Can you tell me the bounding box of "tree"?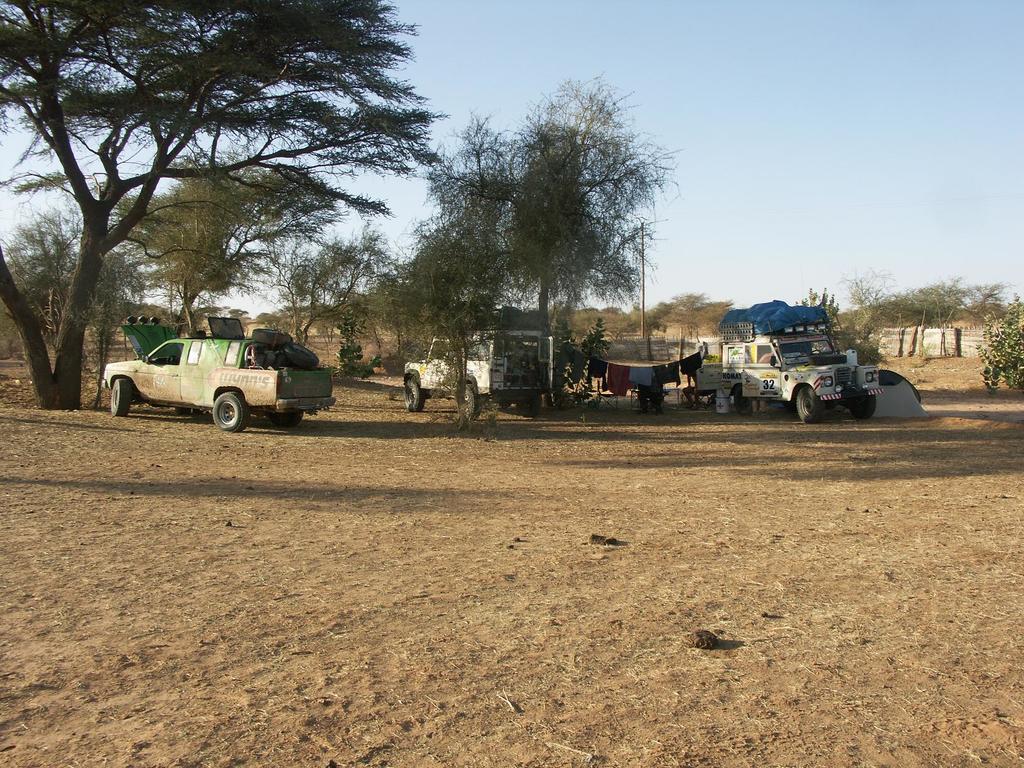
989 298 1023 389.
